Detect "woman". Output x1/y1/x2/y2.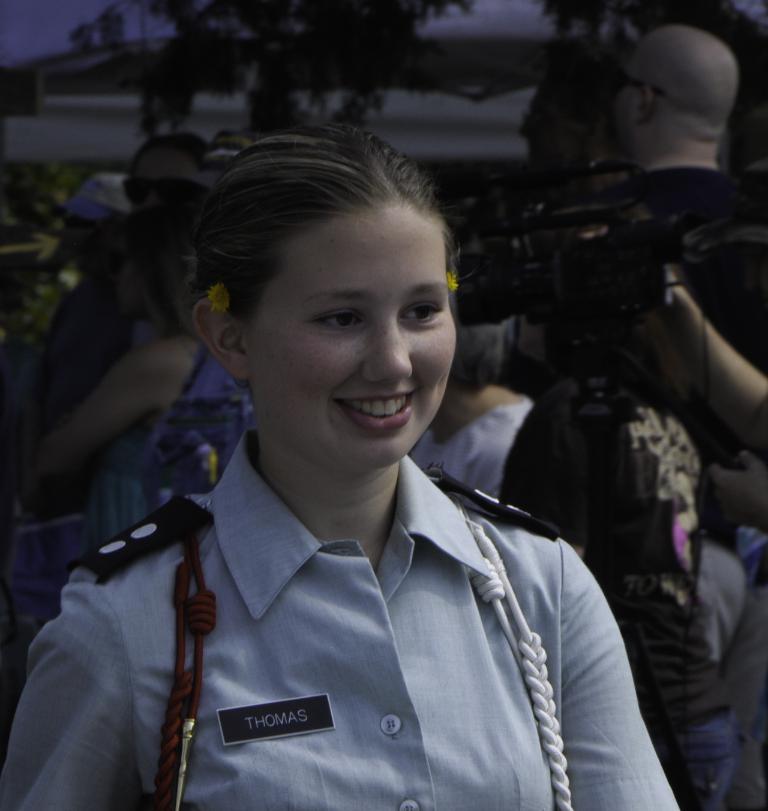
49/131/697/808.
